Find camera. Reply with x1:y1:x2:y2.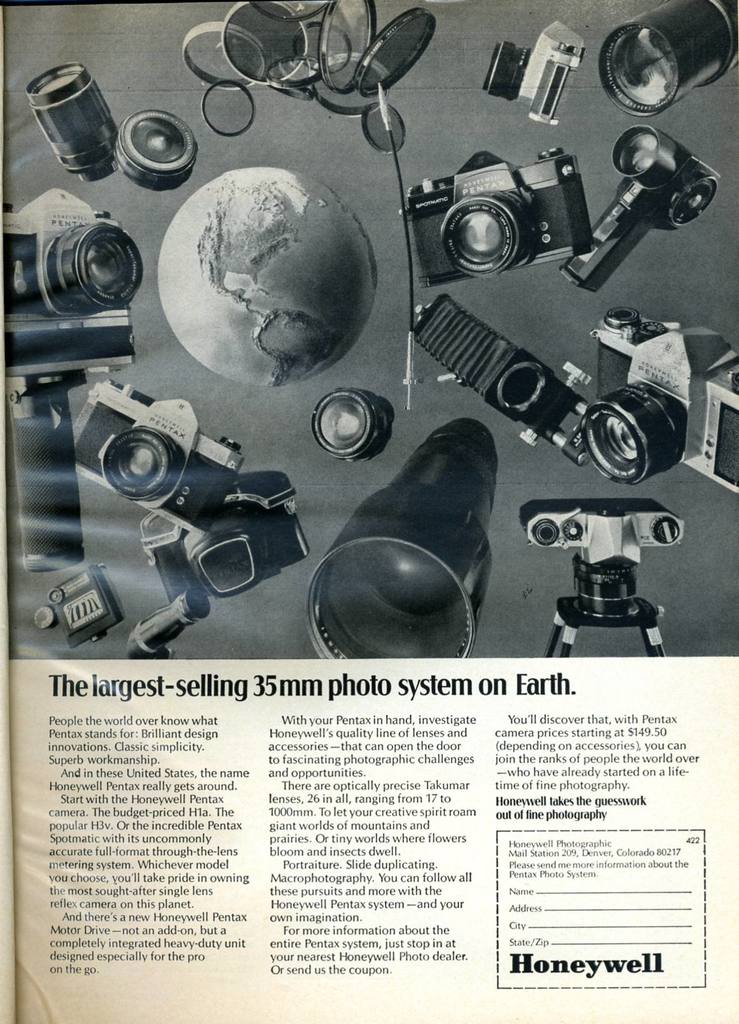
0:186:145:384.
